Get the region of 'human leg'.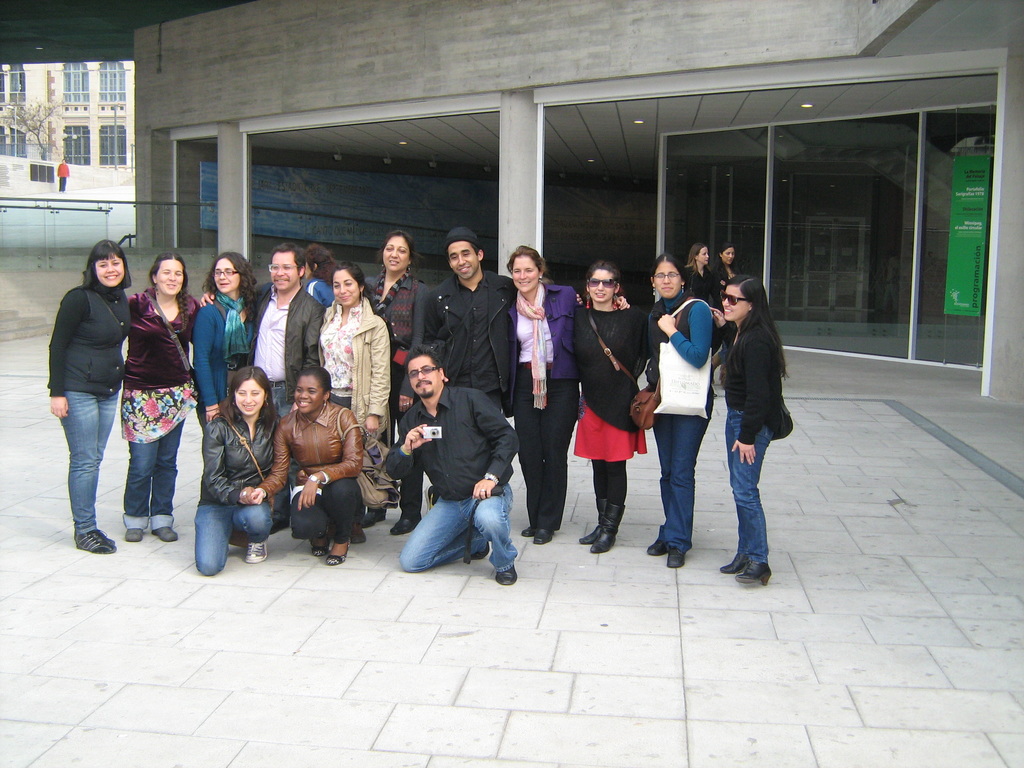
(x1=518, y1=369, x2=537, y2=538).
